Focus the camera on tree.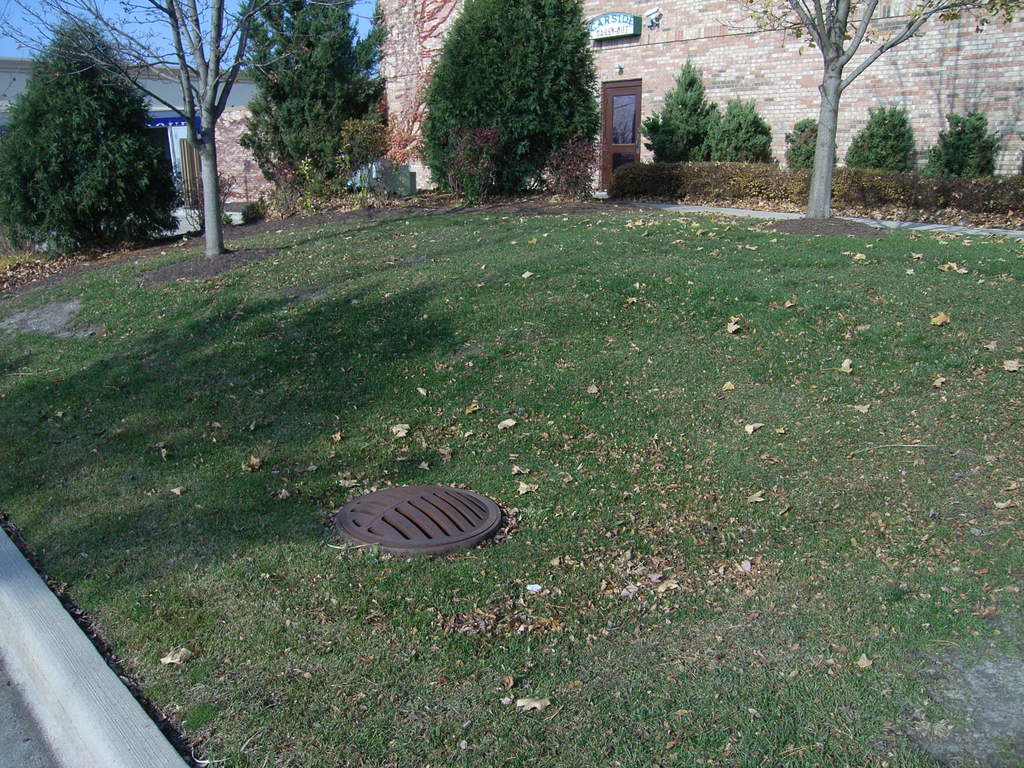
Focus region: (left=411, top=0, right=602, bottom=199).
